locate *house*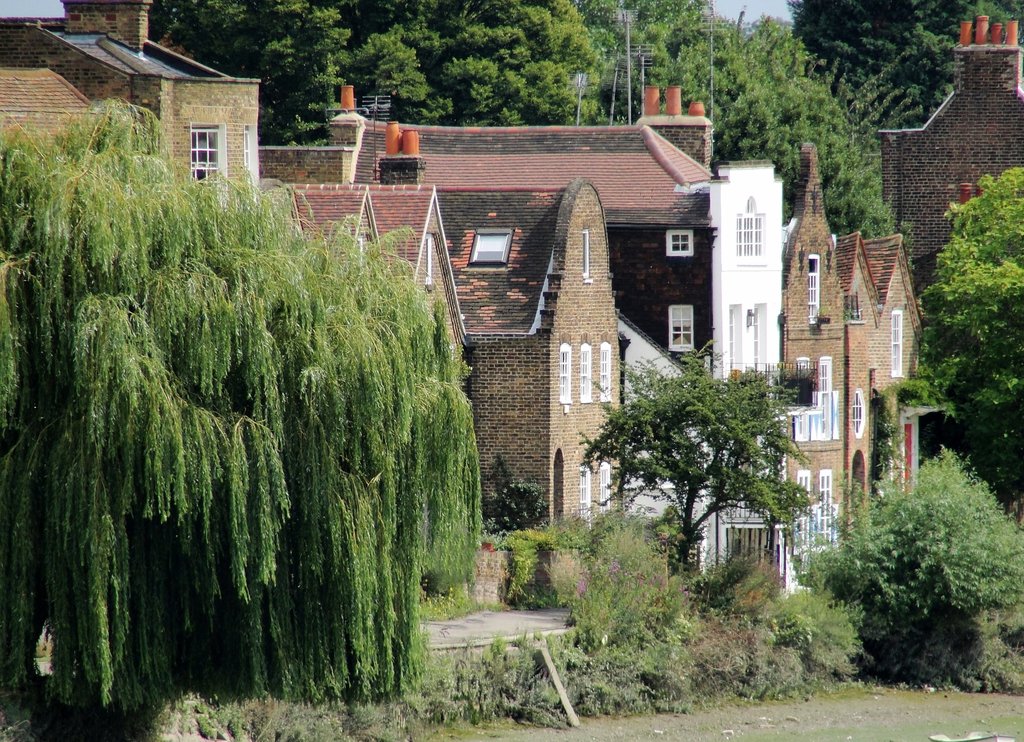
{"x1": 358, "y1": 84, "x2": 712, "y2": 215}
